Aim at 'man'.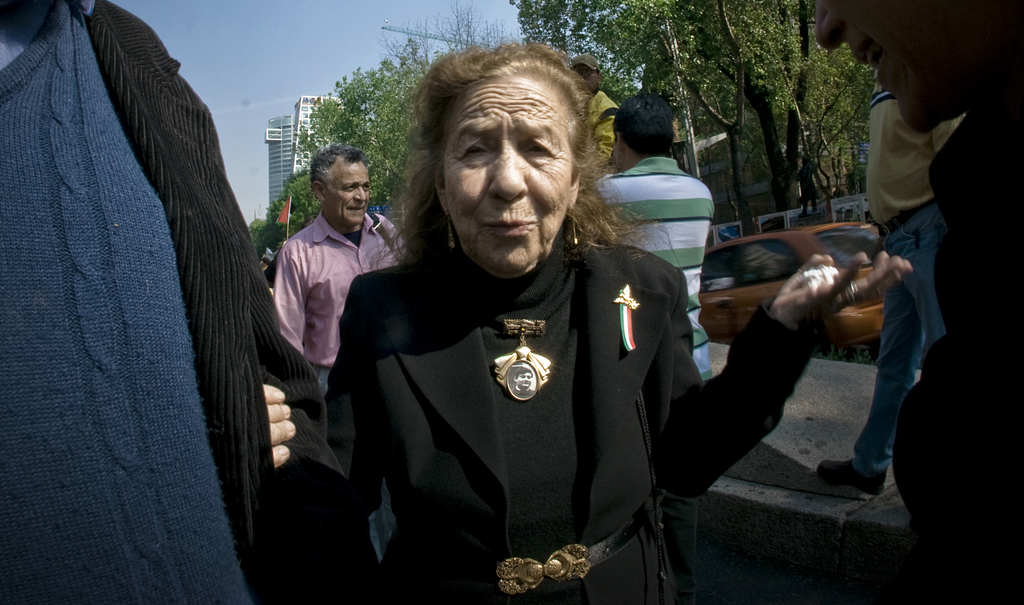
Aimed at bbox(570, 55, 618, 180).
